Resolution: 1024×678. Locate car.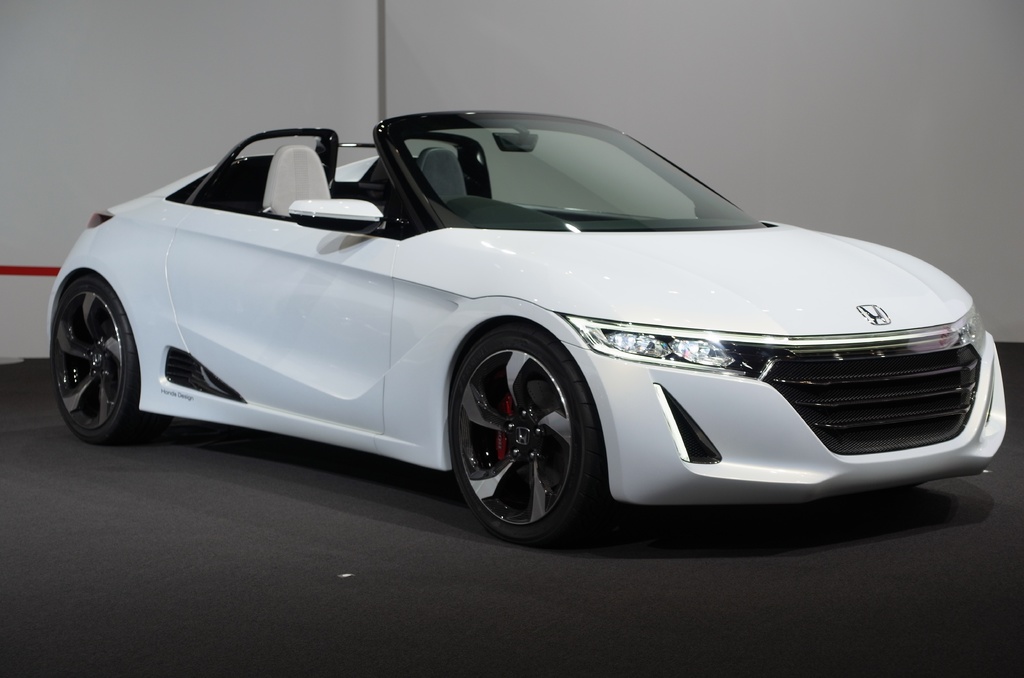
[left=40, top=106, right=1002, bottom=533].
